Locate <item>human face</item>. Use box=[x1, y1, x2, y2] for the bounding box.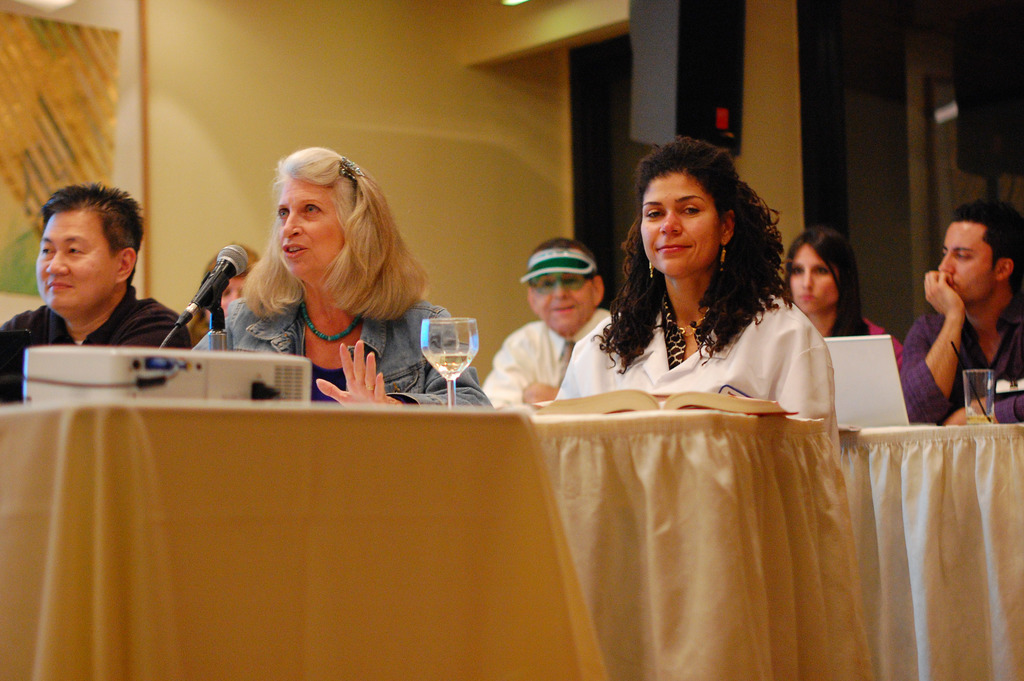
box=[535, 274, 596, 336].
